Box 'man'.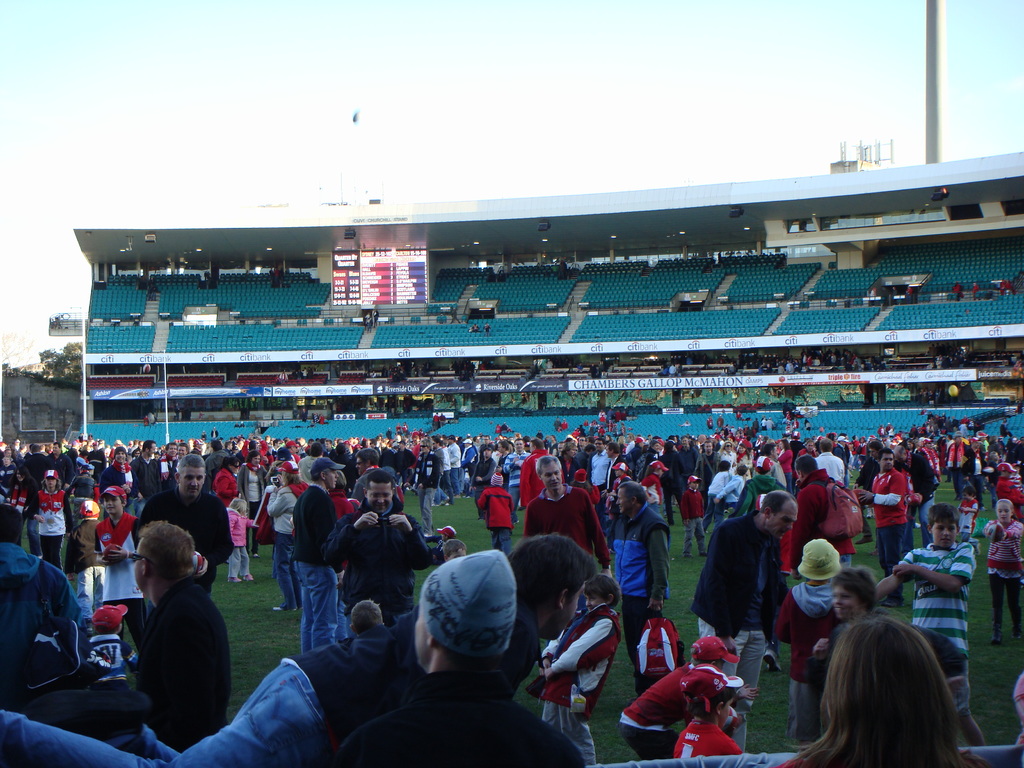
Rect(909, 438, 940, 508).
